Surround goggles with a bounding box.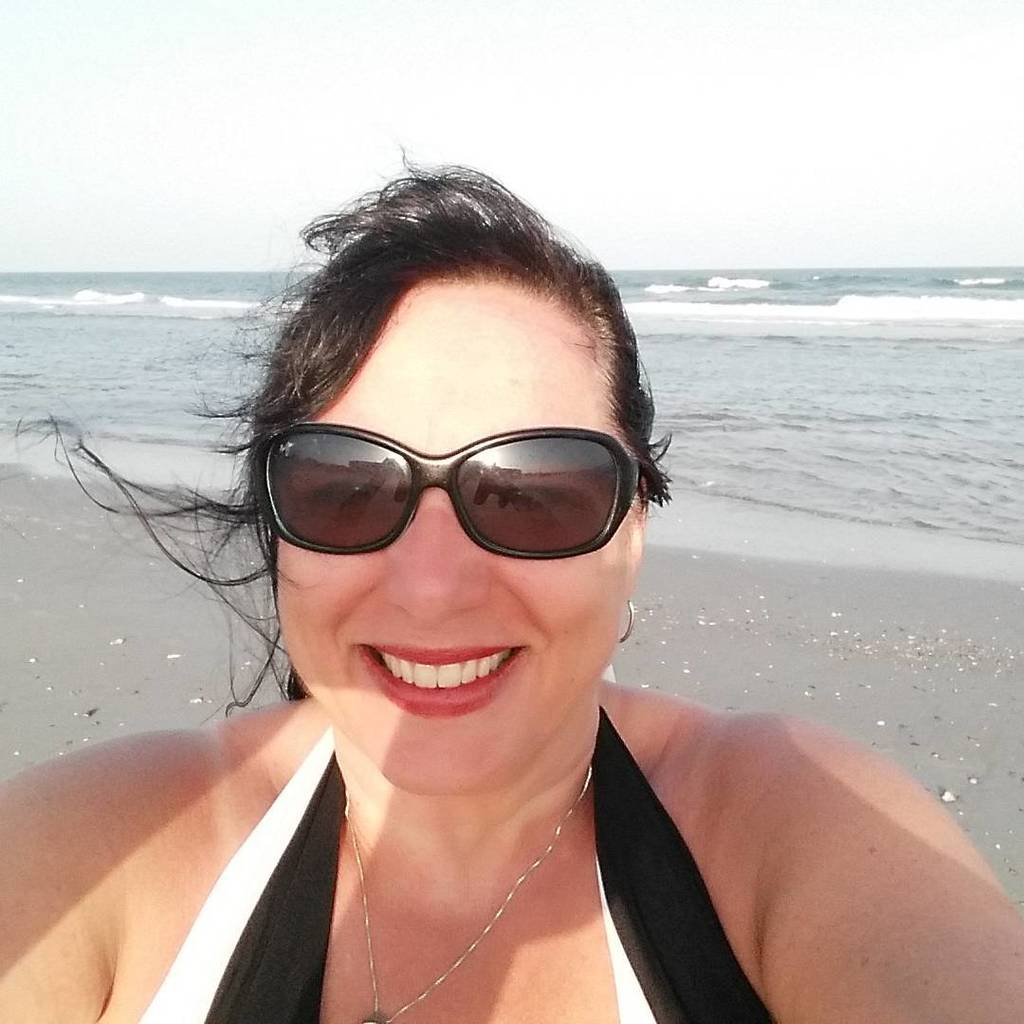
region(248, 422, 660, 560).
